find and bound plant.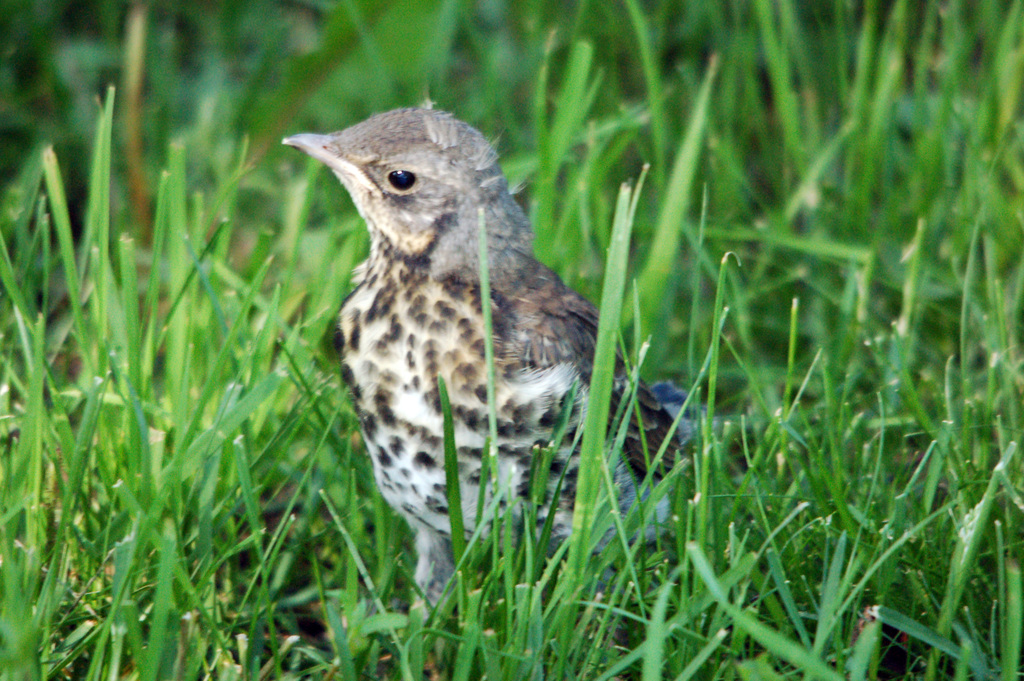
Bound: <bbox>29, 74, 300, 634</bbox>.
